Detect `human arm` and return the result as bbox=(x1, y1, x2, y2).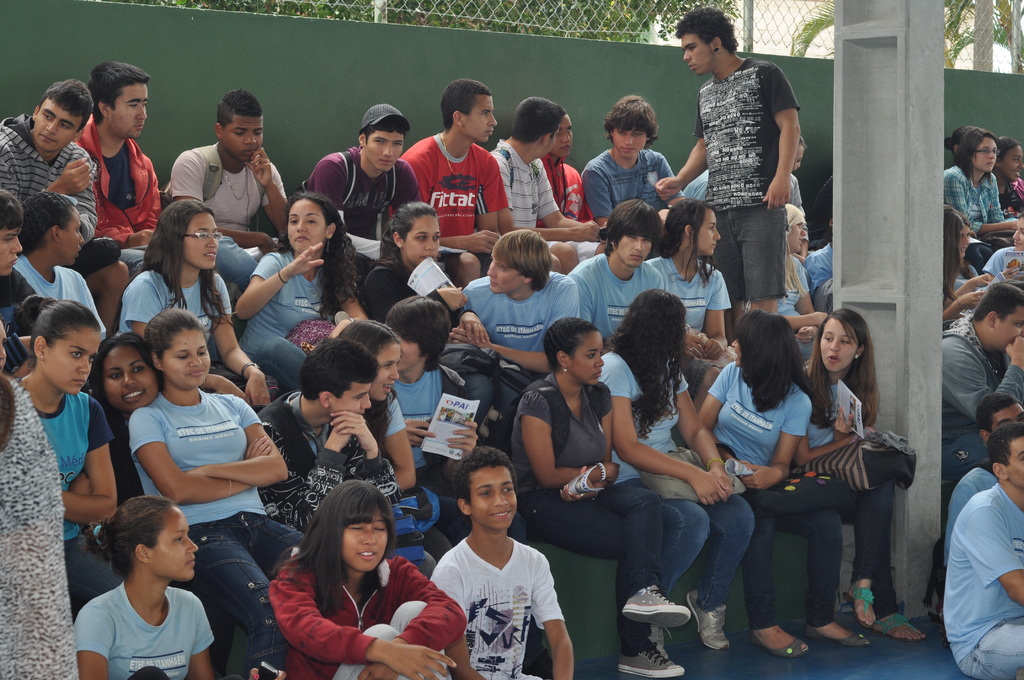
bbox=(185, 396, 290, 488).
